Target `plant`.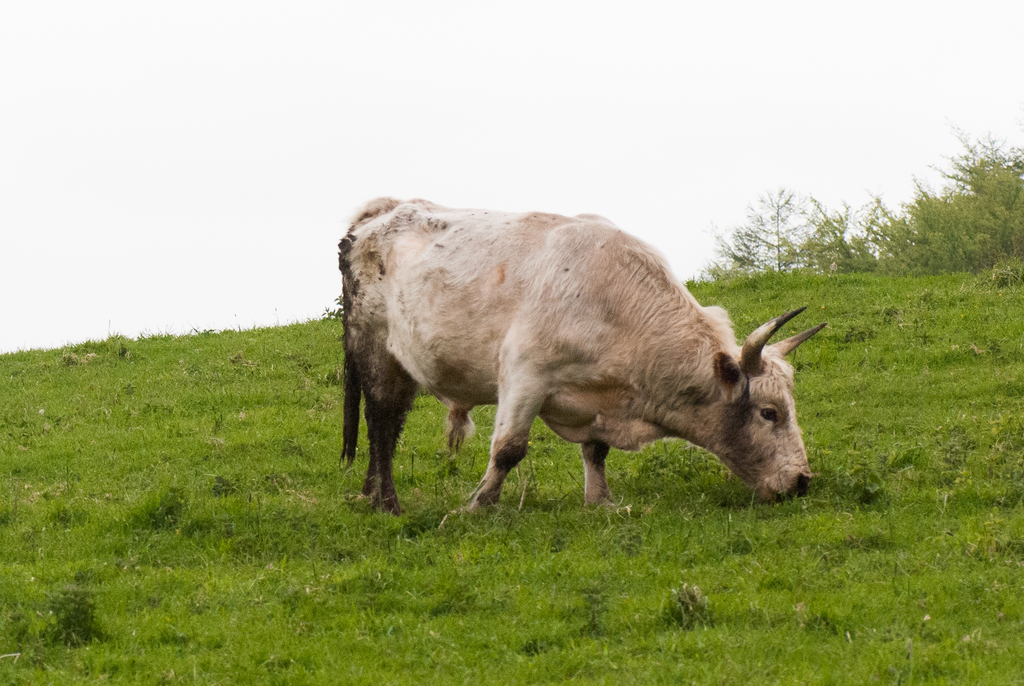
Target region: box(36, 579, 106, 646).
